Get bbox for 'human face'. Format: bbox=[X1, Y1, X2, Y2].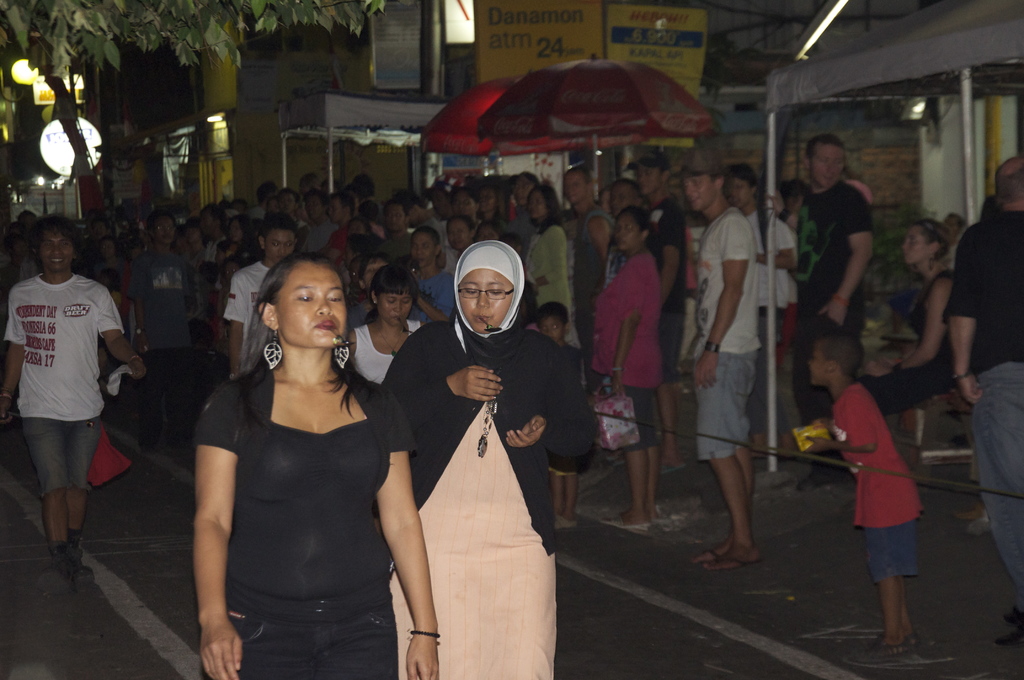
bbox=[564, 177, 585, 207].
